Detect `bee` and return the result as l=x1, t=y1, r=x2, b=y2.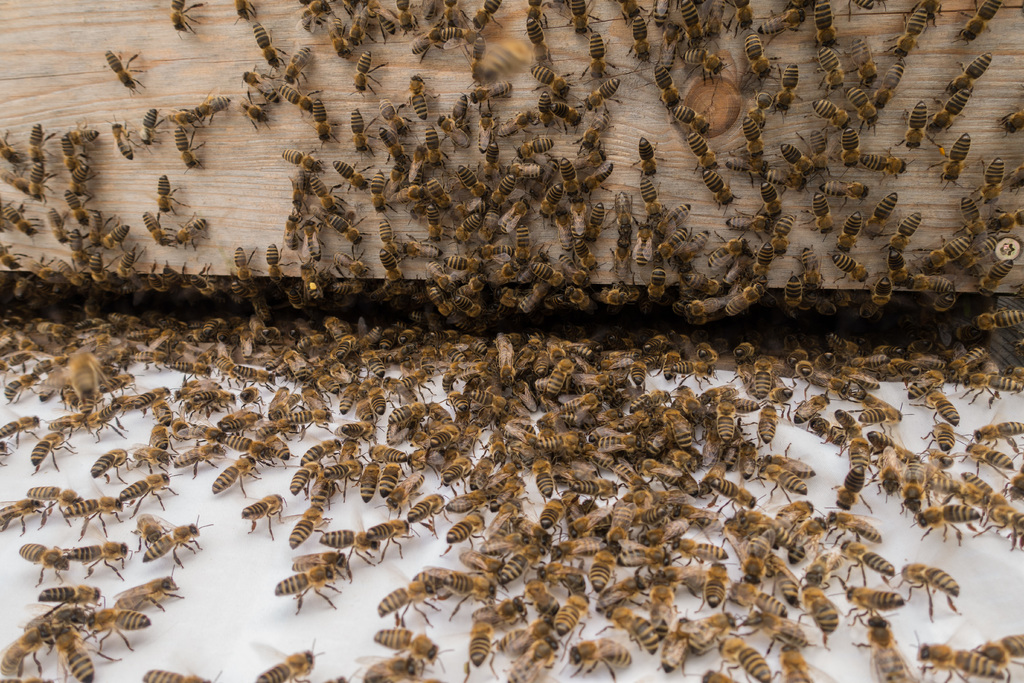
l=51, t=208, r=68, b=250.
